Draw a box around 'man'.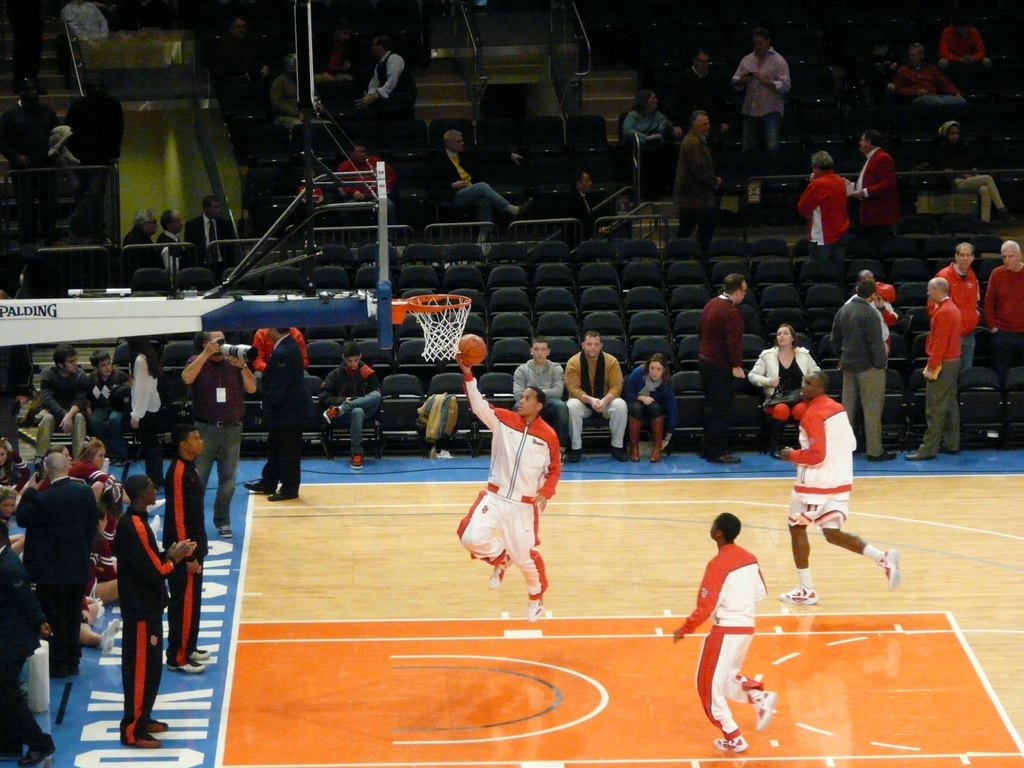
Rect(431, 129, 522, 221).
